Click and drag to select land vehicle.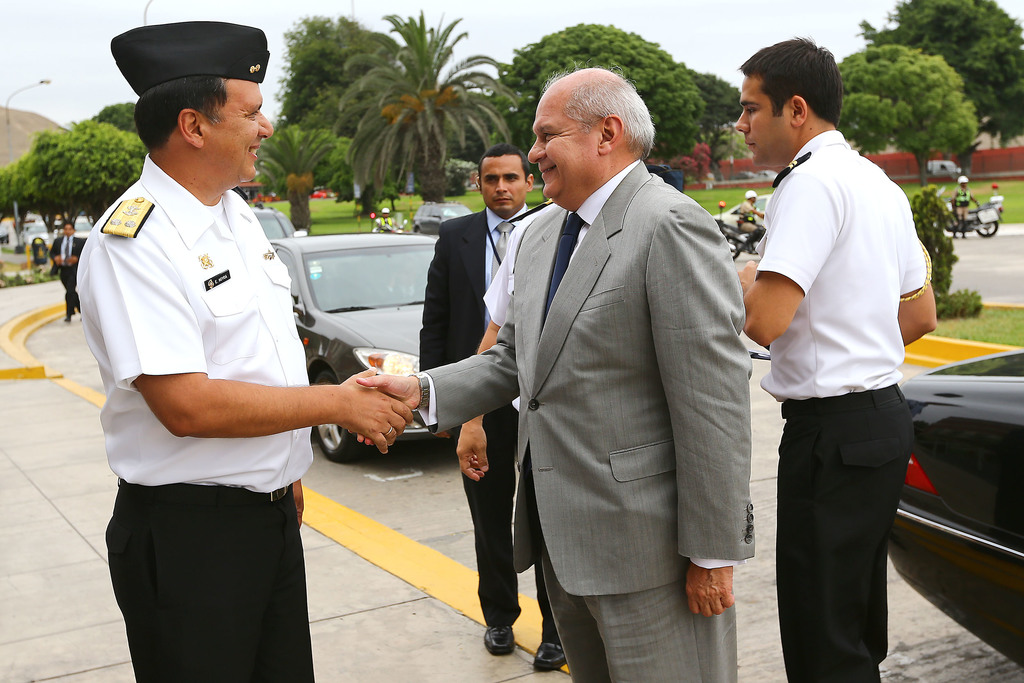
Selection: Rect(888, 351, 1023, 662).
